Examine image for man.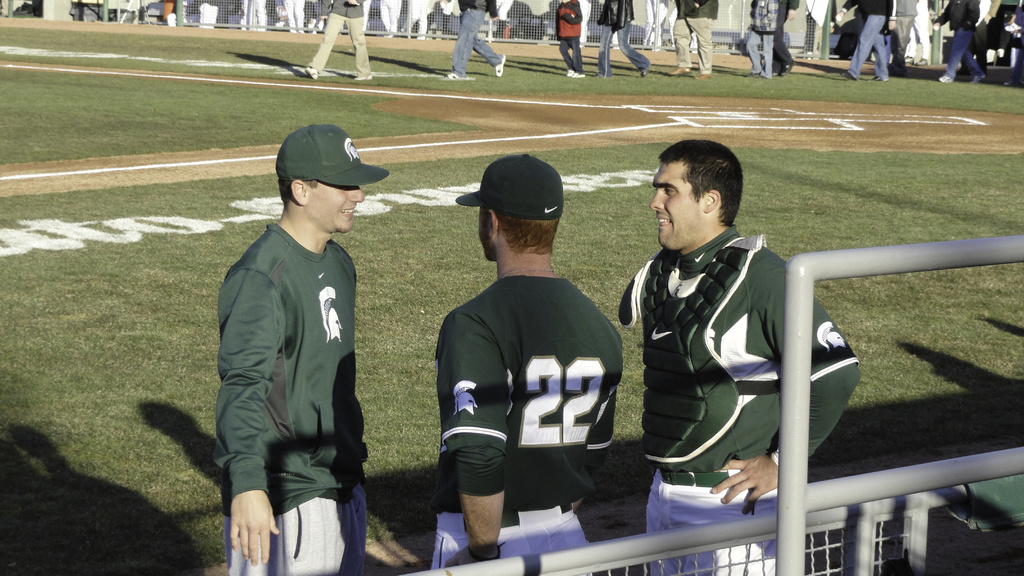
Examination result: select_region(834, 0, 899, 84).
